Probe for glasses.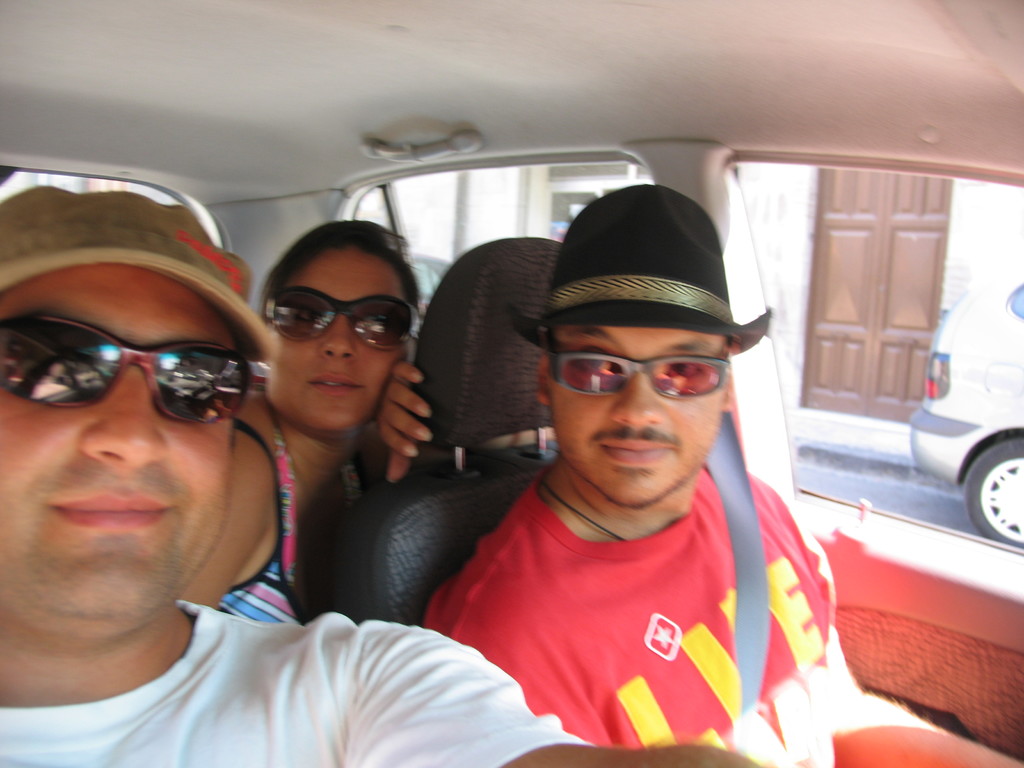
Probe result: bbox=(540, 330, 731, 406).
